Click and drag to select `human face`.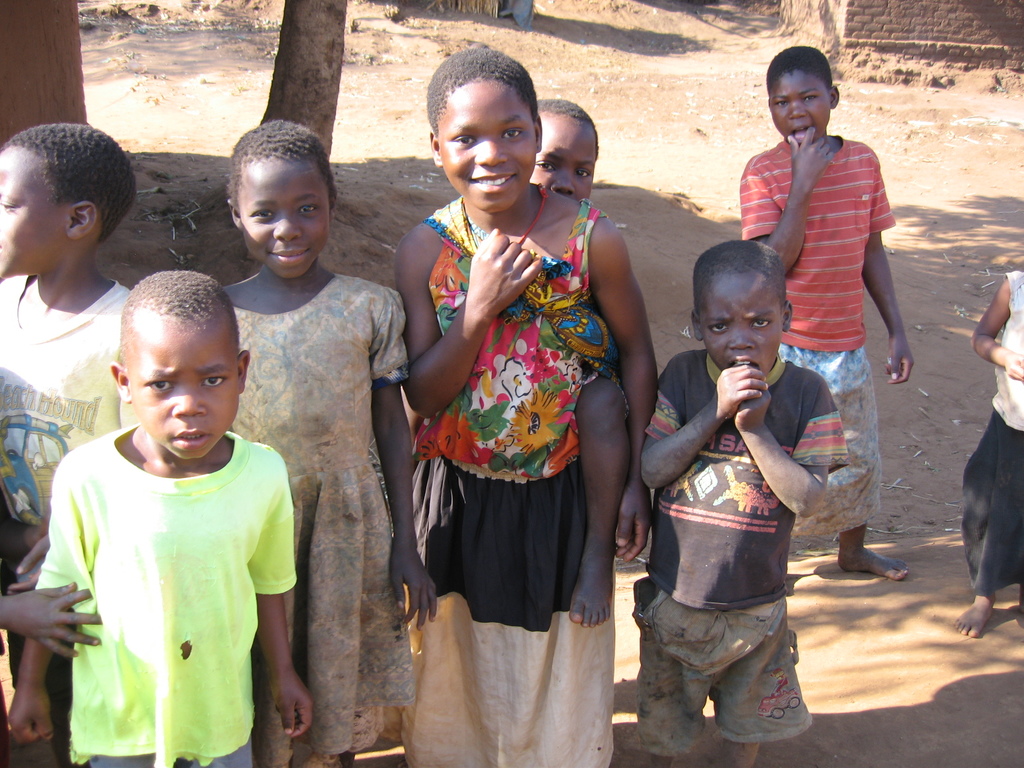
Selection: (x1=242, y1=164, x2=329, y2=276).
